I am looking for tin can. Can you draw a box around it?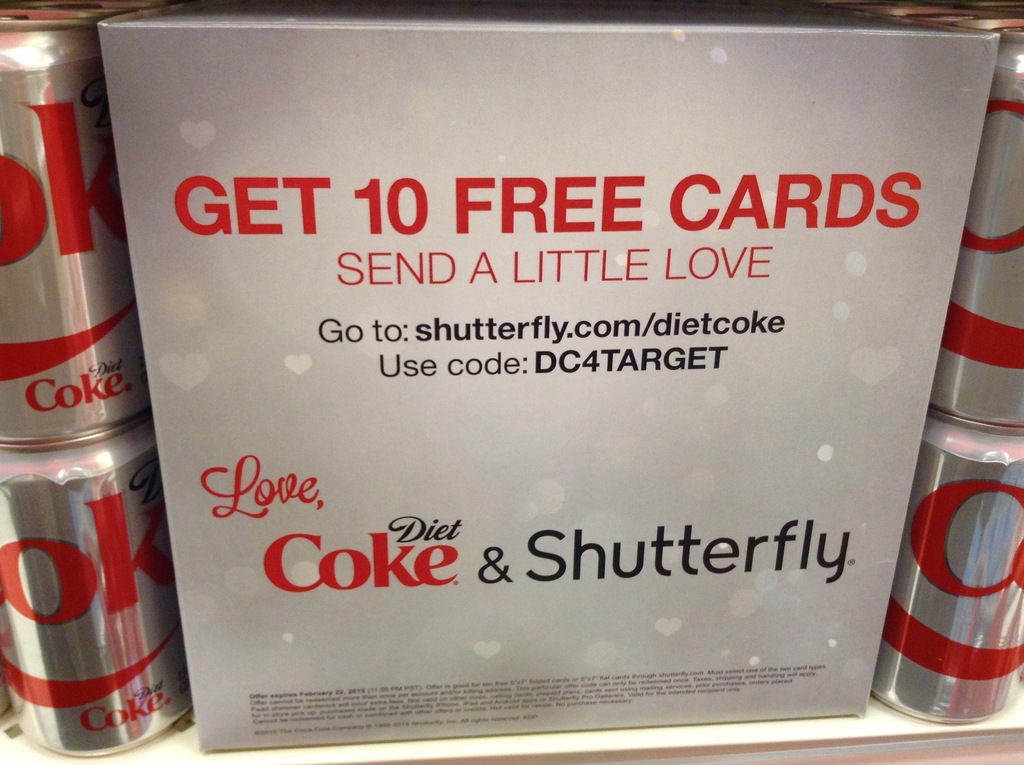
Sure, the bounding box is 0, 412, 199, 760.
